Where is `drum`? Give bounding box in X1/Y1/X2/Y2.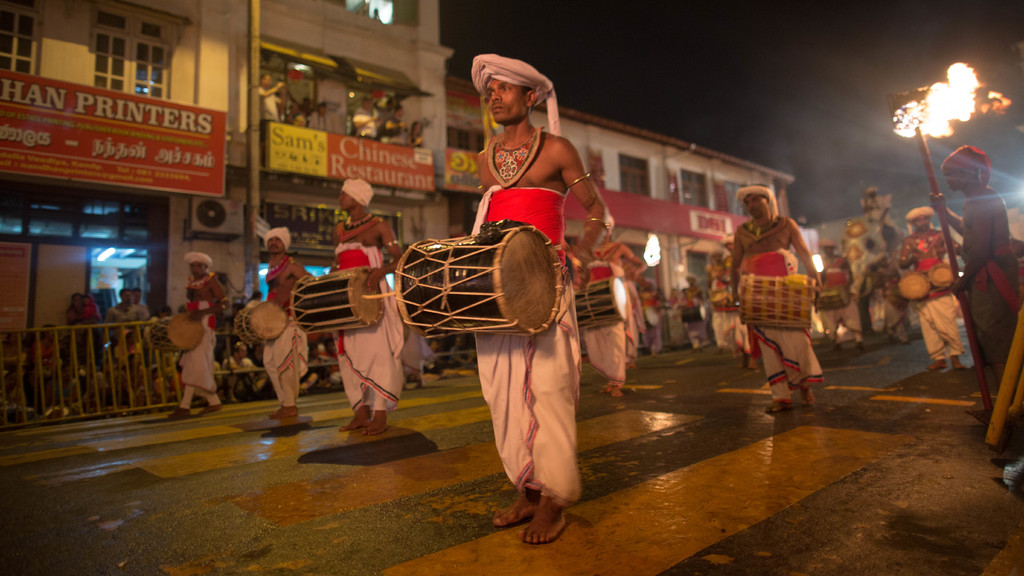
927/264/956/284.
